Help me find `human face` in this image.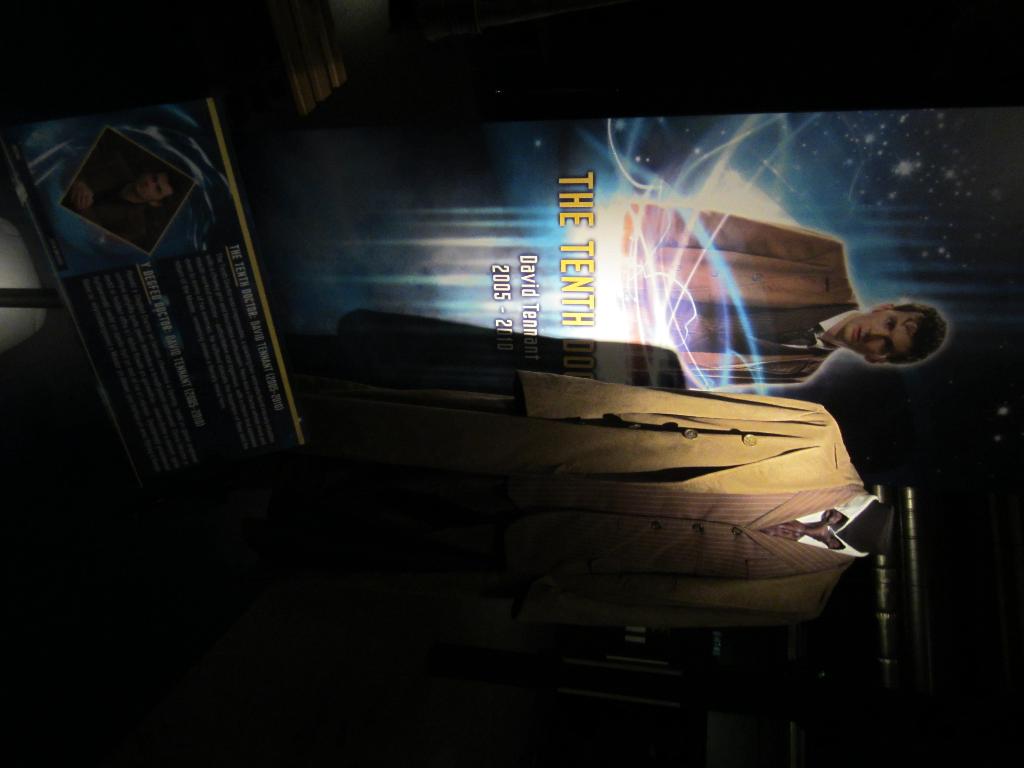
Found it: bbox(137, 166, 172, 204).
